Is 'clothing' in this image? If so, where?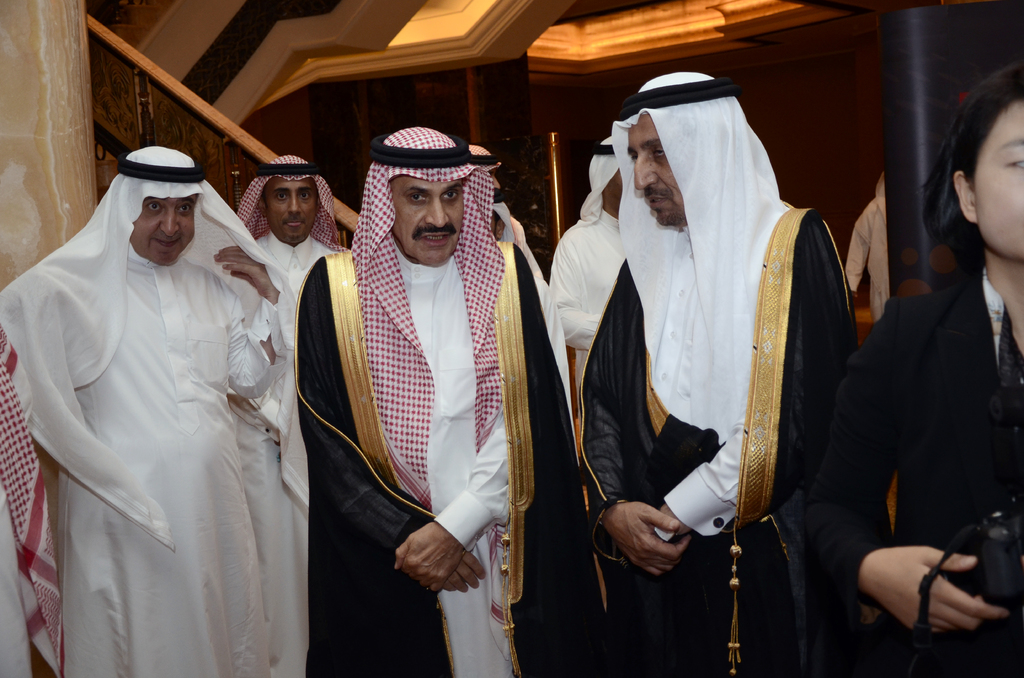
Yes, at (0,223,319,677).
